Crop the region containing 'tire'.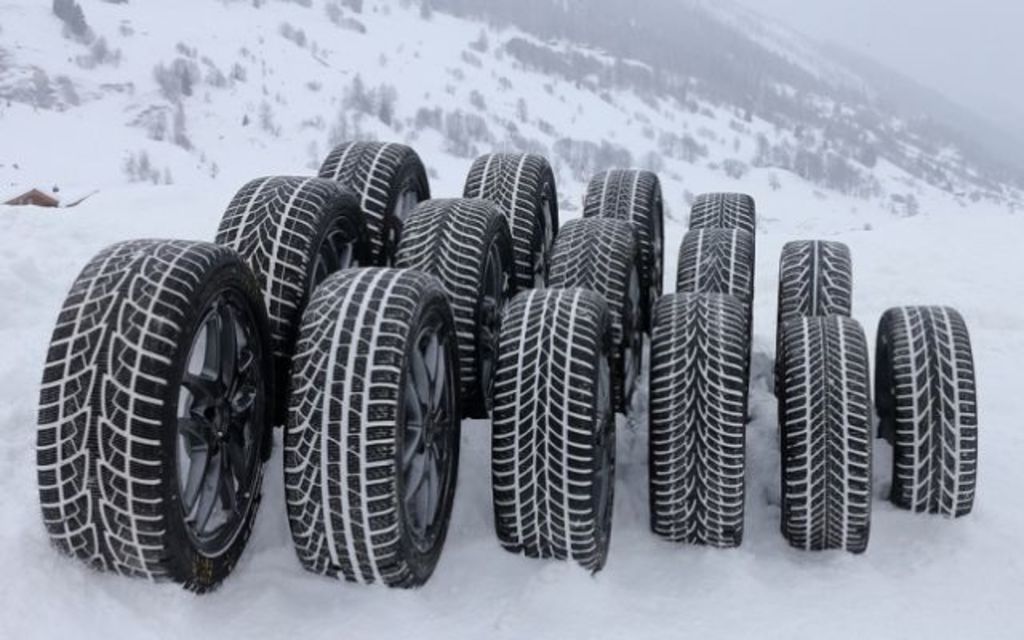
Crop region: <bbox>690, 192, 752, 230</bbox>.
